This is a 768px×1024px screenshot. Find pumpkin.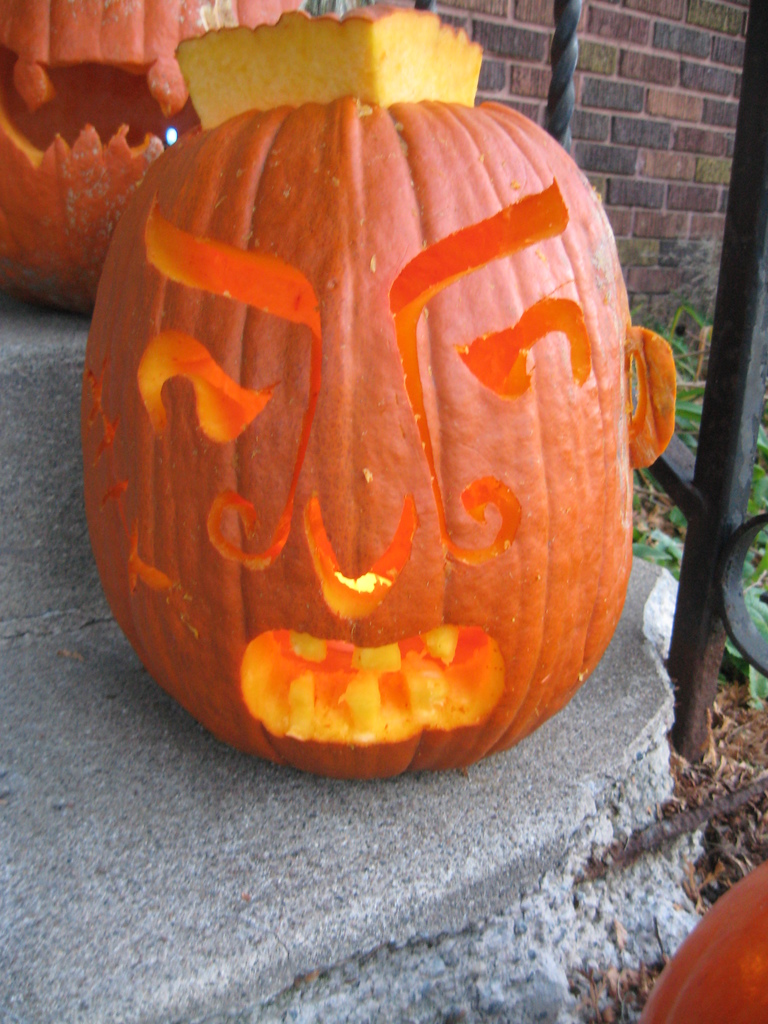
Bounding box: box(0, 1, 303, 310).
